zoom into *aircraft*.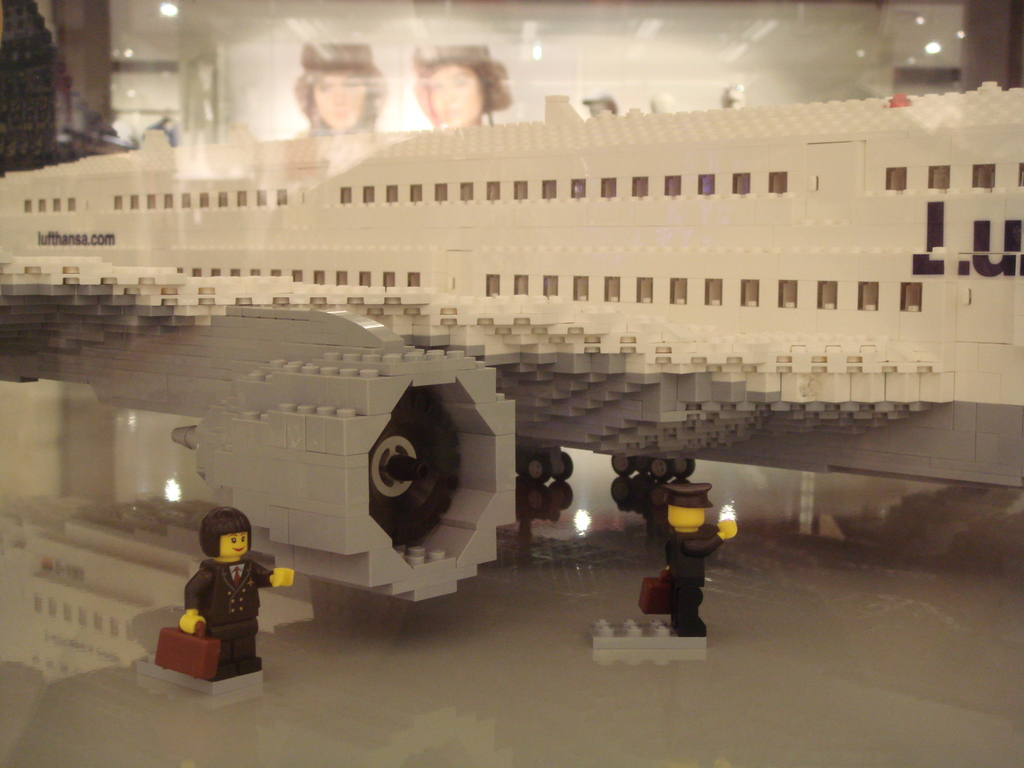
Zoom target: bbox=[0, 255, 947, 691].
